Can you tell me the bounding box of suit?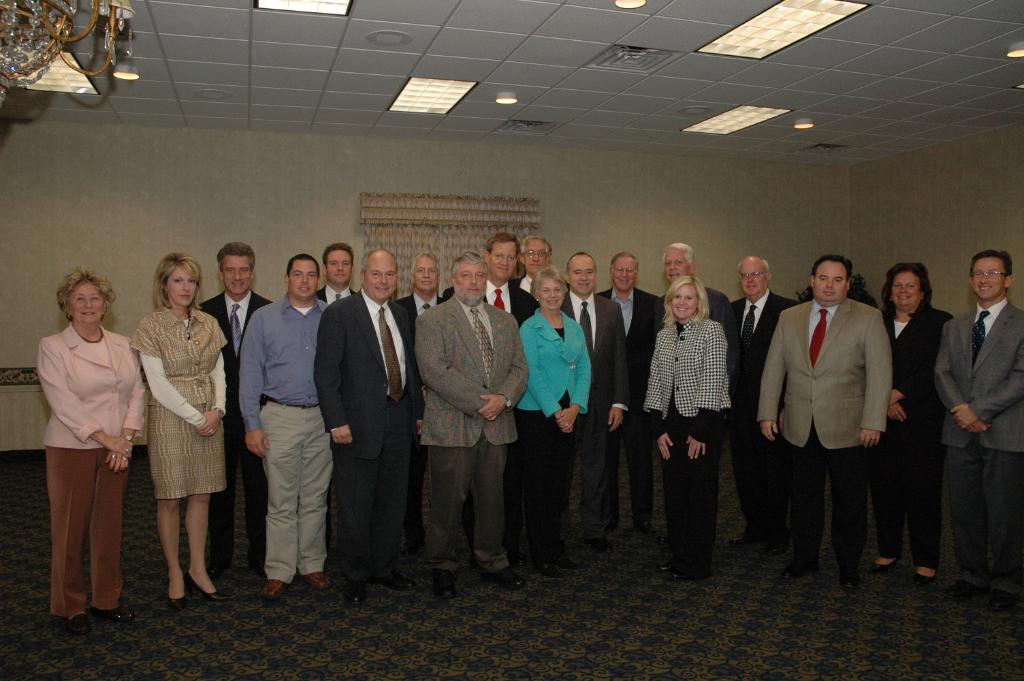
l=564, t=287, r=635, b=533.
